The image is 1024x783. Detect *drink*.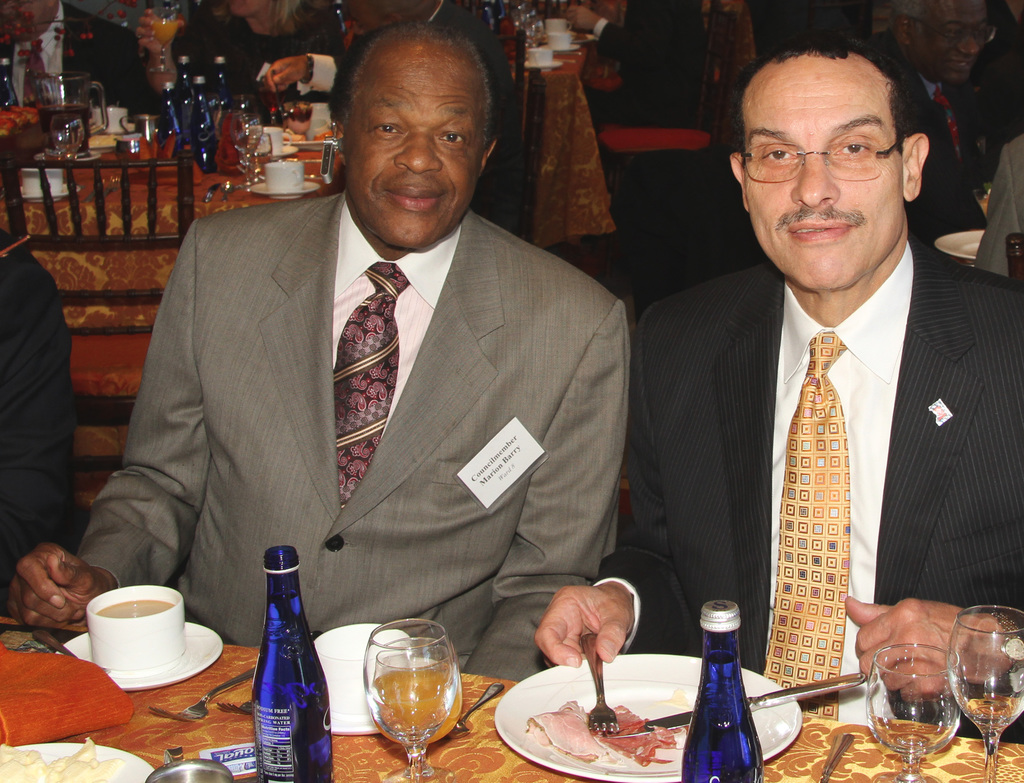
Detection: [149, 22, 177, 43].
